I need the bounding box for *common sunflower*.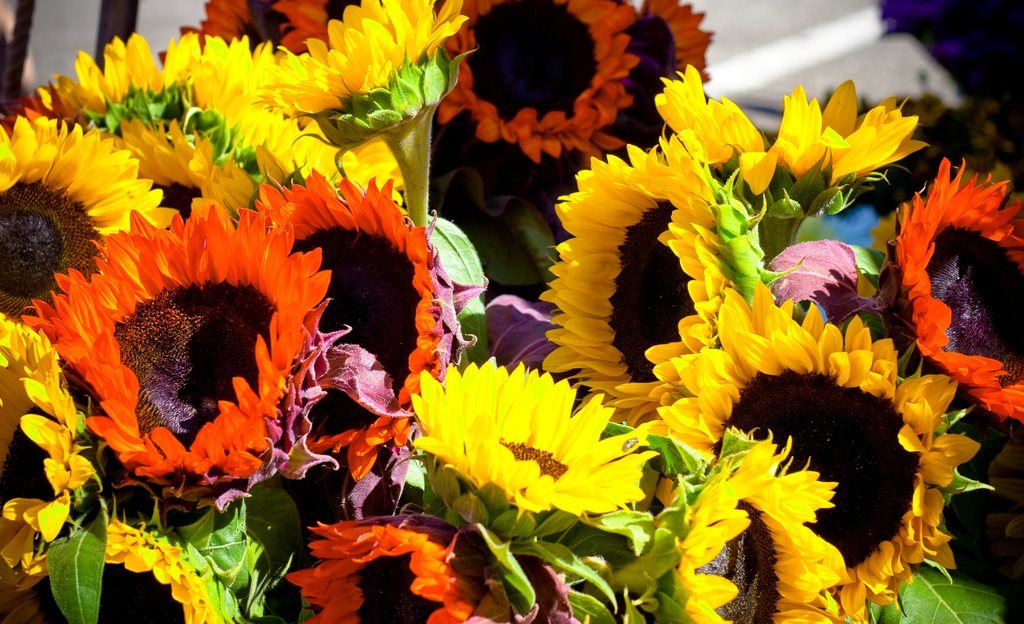
Here it is: 534, 124, 742, 429.
